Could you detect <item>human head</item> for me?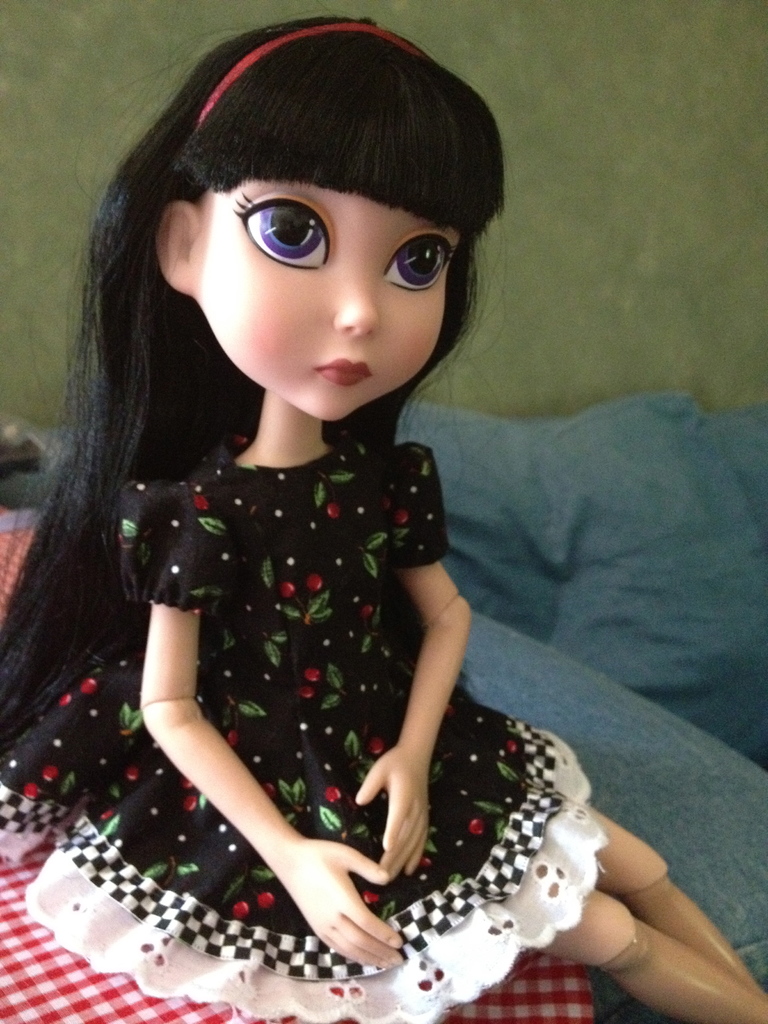
Detection result: [125,36,497,407].
